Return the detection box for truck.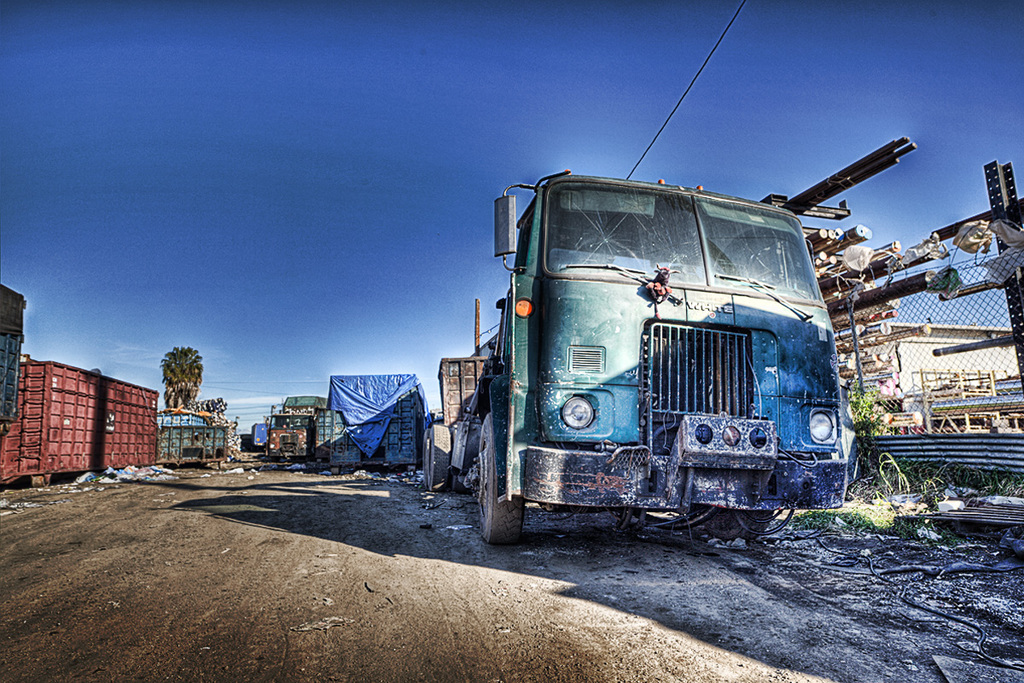
x1=256, y1=390, x2=313, y2=463.
